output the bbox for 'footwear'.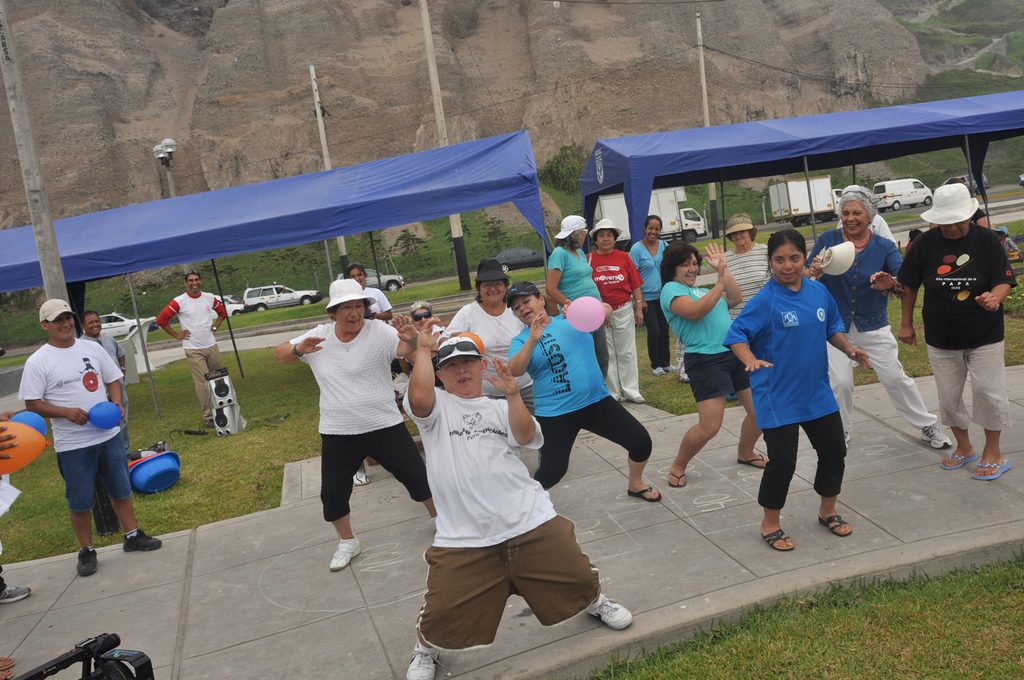
[0,669,12,679].
